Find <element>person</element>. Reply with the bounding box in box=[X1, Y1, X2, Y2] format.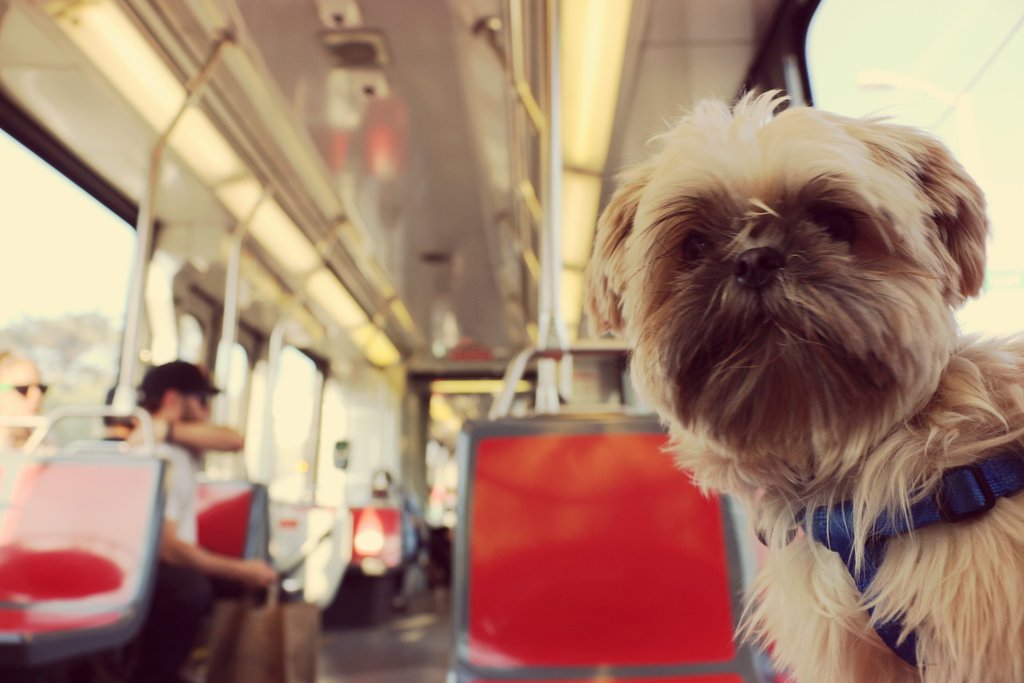
box=[0, 340, 73, 470].
